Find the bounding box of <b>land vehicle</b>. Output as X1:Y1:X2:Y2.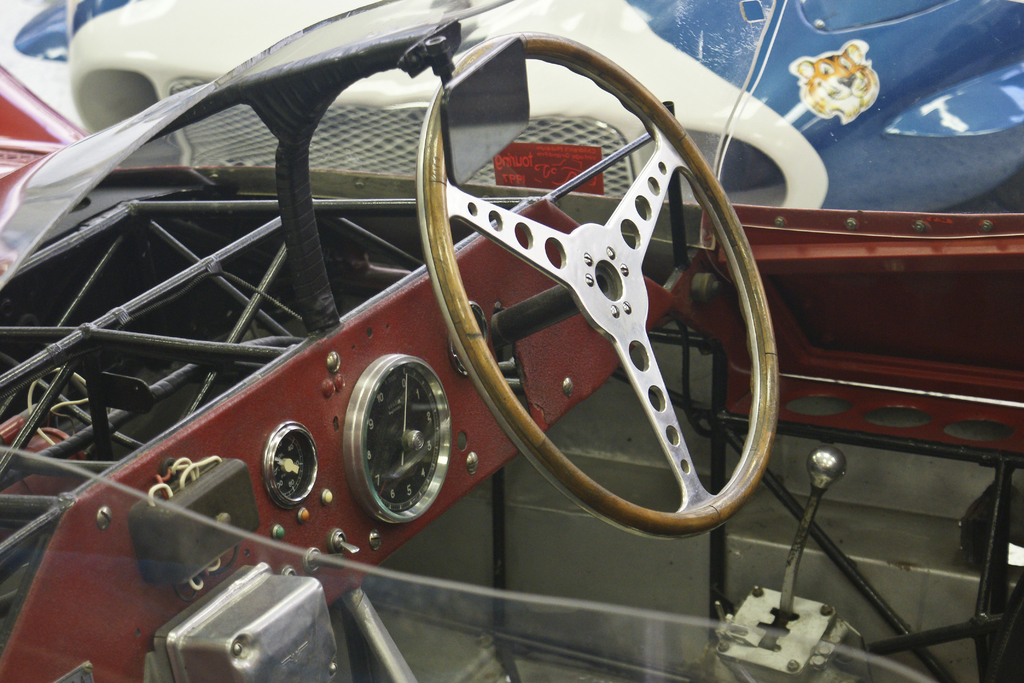
3:0:1020:211.
